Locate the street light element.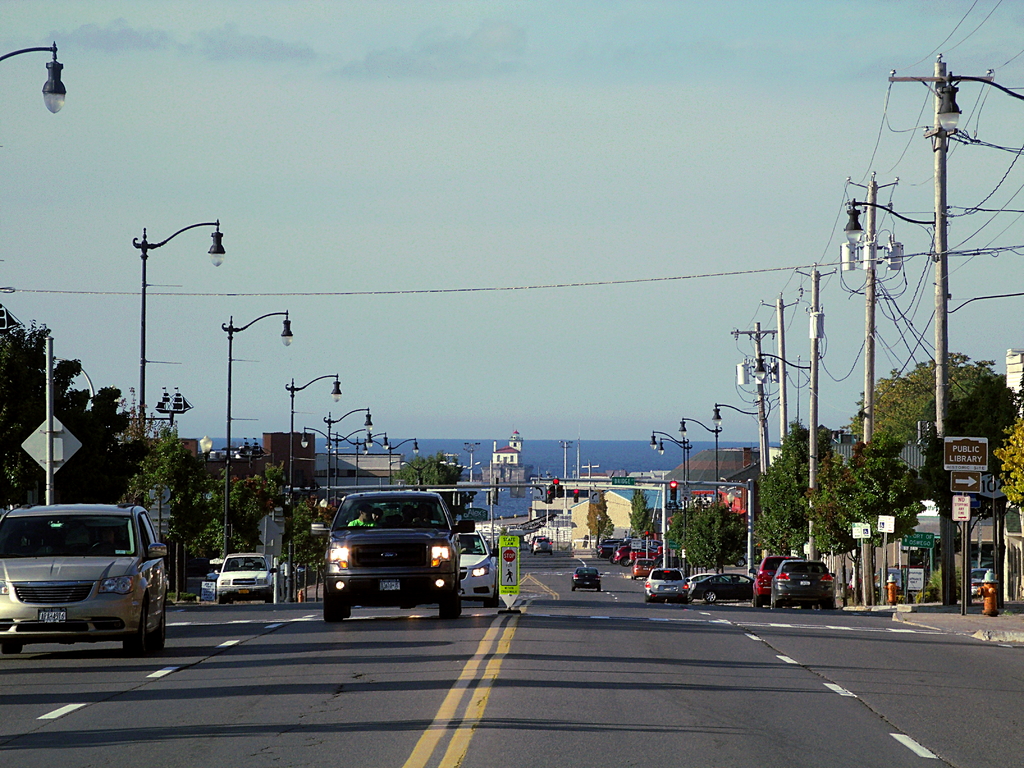
Element bbox: bbox(714, 403, 778, 481).
